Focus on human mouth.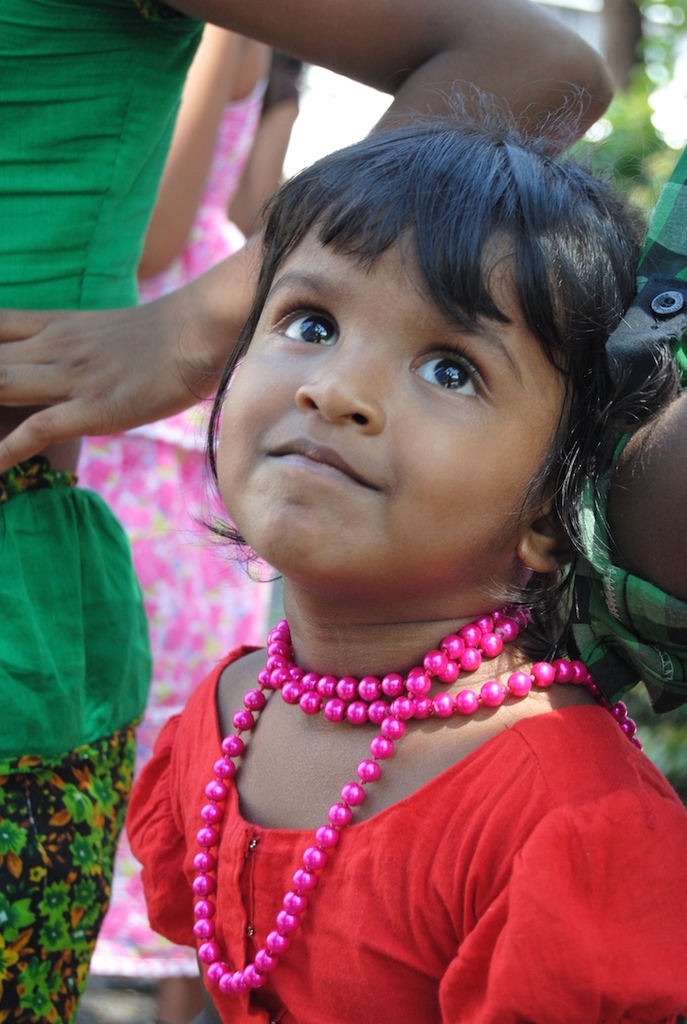
Focused at (271, 435, 380, 489).
